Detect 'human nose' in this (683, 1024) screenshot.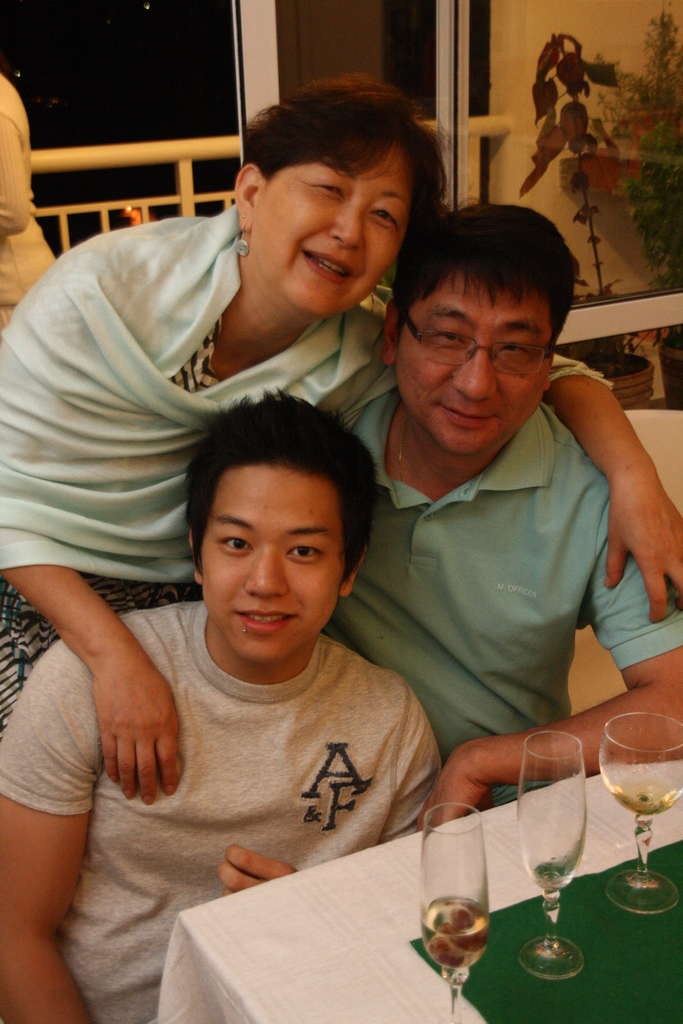
Detection: (243,547,288,599).
